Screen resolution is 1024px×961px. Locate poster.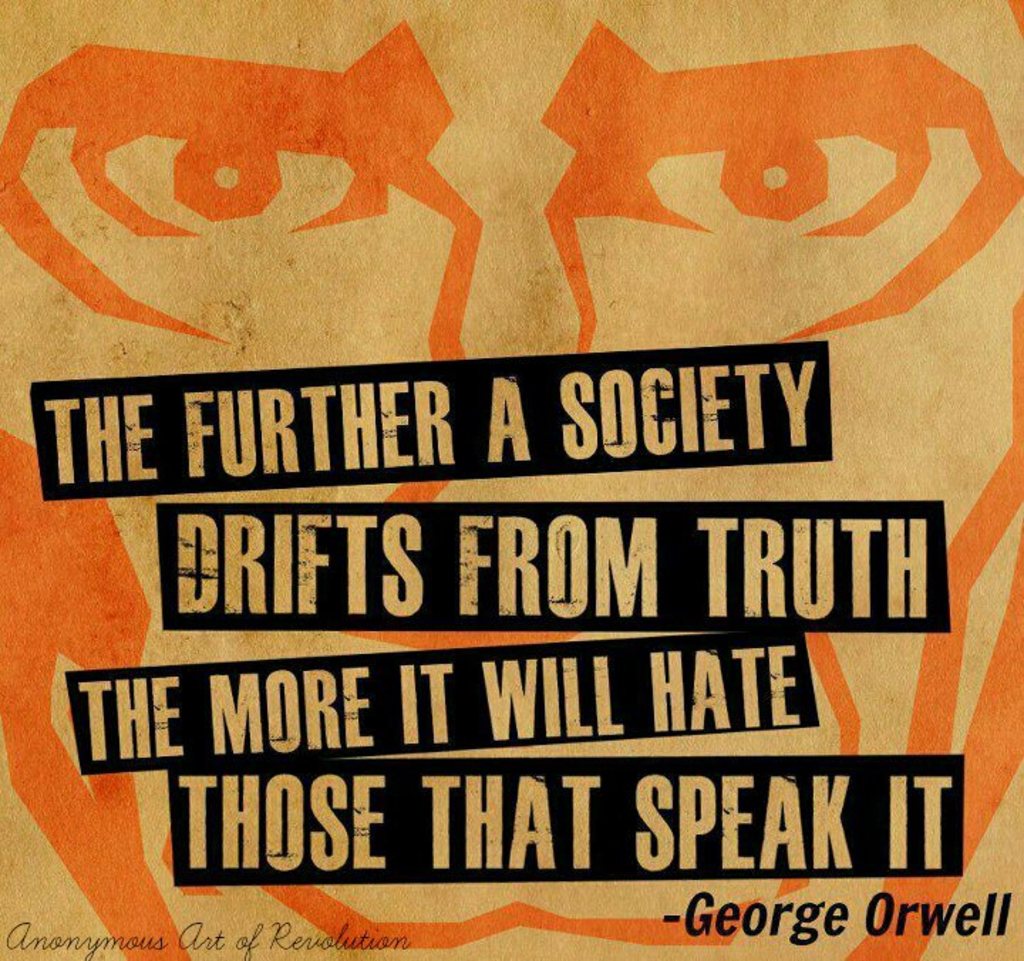
rect(6, 0, 1023, 960).
